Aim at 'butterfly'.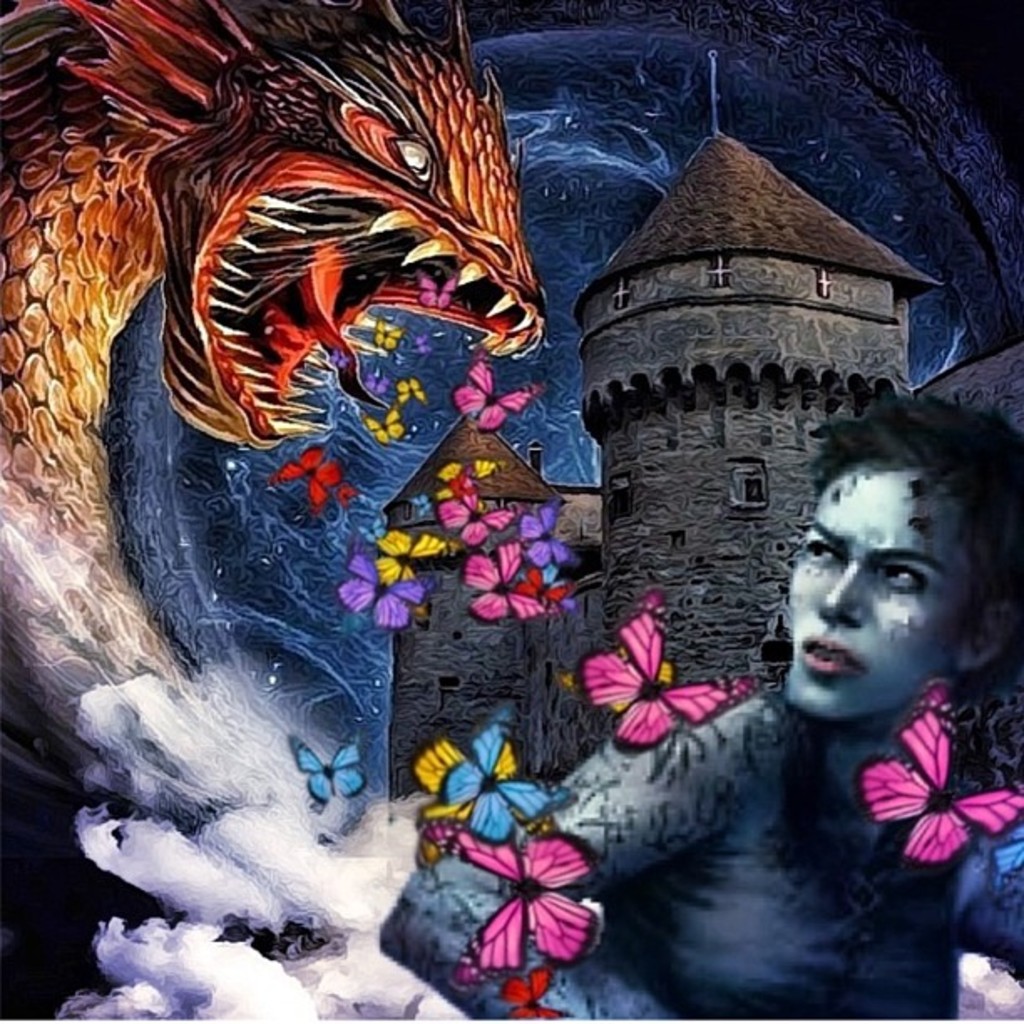
Aimed at Rect(412, 733, 517, 825).
